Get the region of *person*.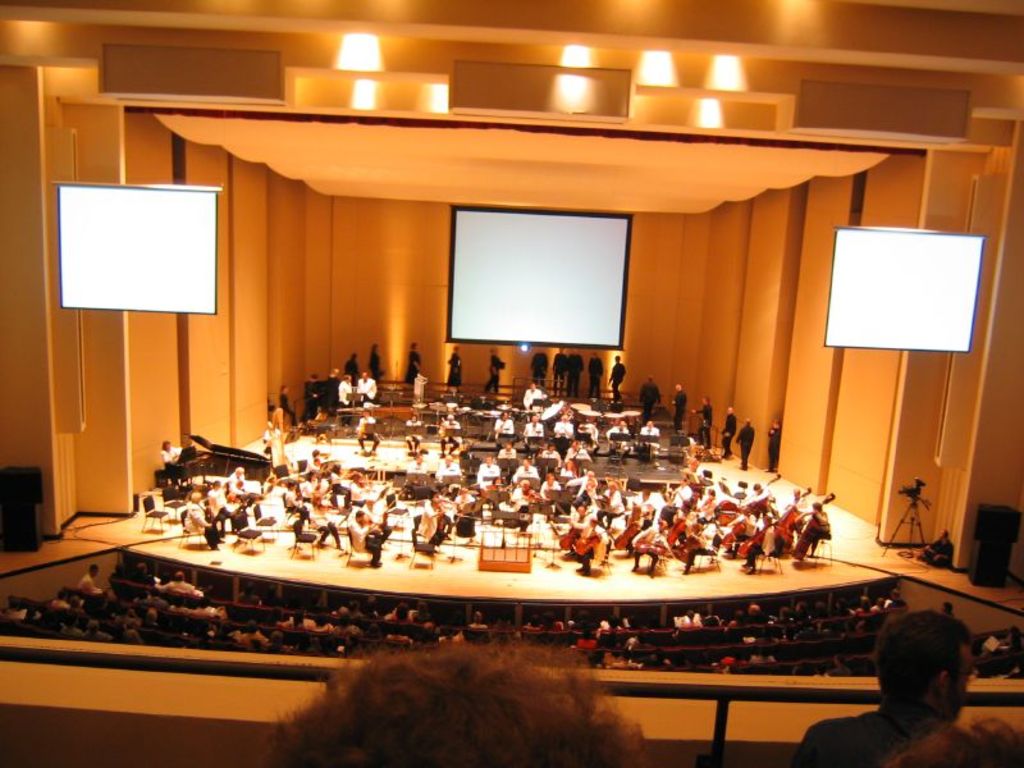
pyautogui.locateOnScreen(352, 408, 384, 452).
